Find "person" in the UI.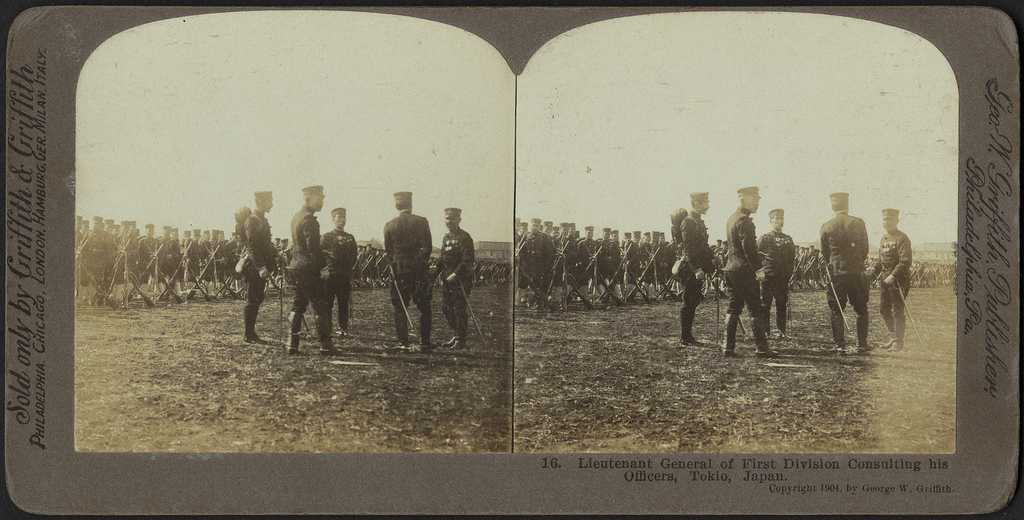
UI element at 290,180,340,355.
